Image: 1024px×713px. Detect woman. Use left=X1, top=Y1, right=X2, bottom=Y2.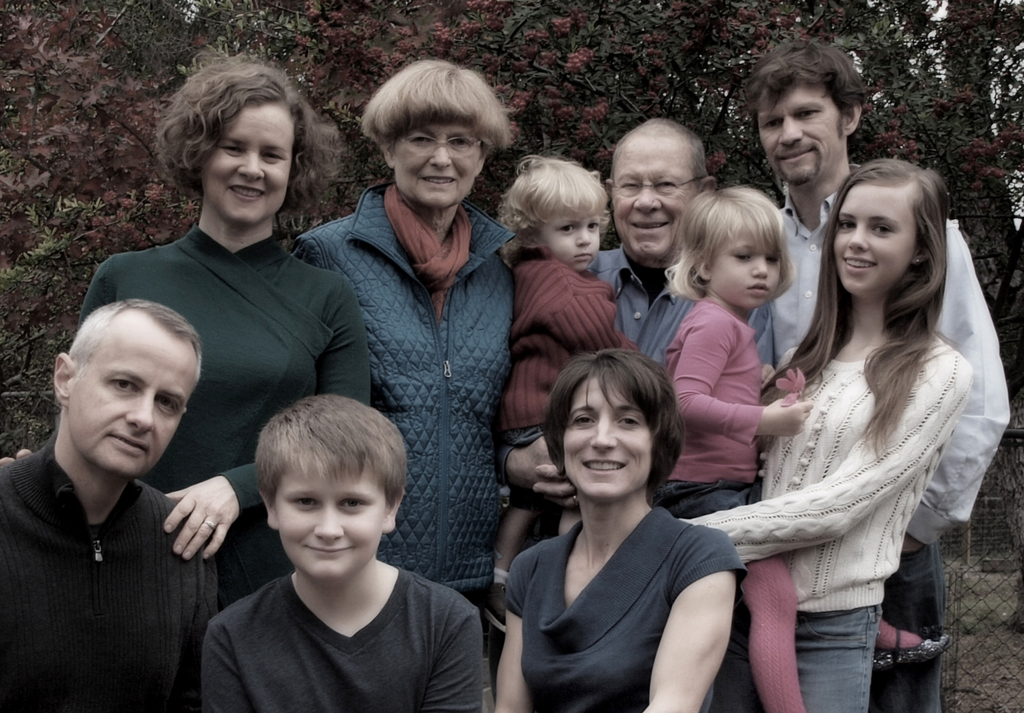
left=0, top=52, right=372, bottom=617.
